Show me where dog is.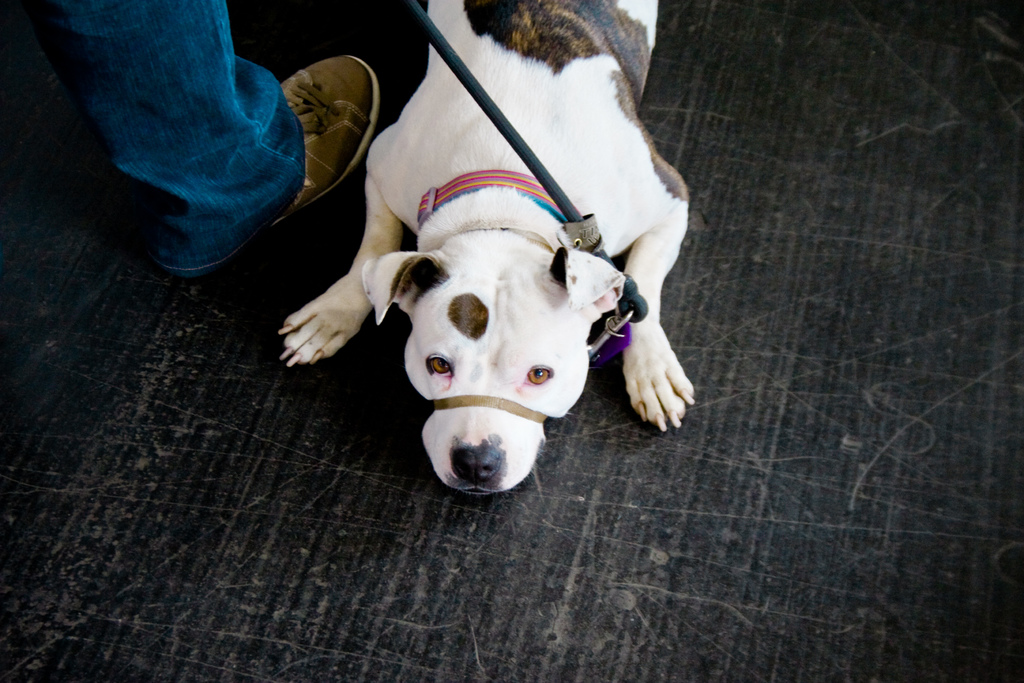
dog is at 274 0 698 498.
